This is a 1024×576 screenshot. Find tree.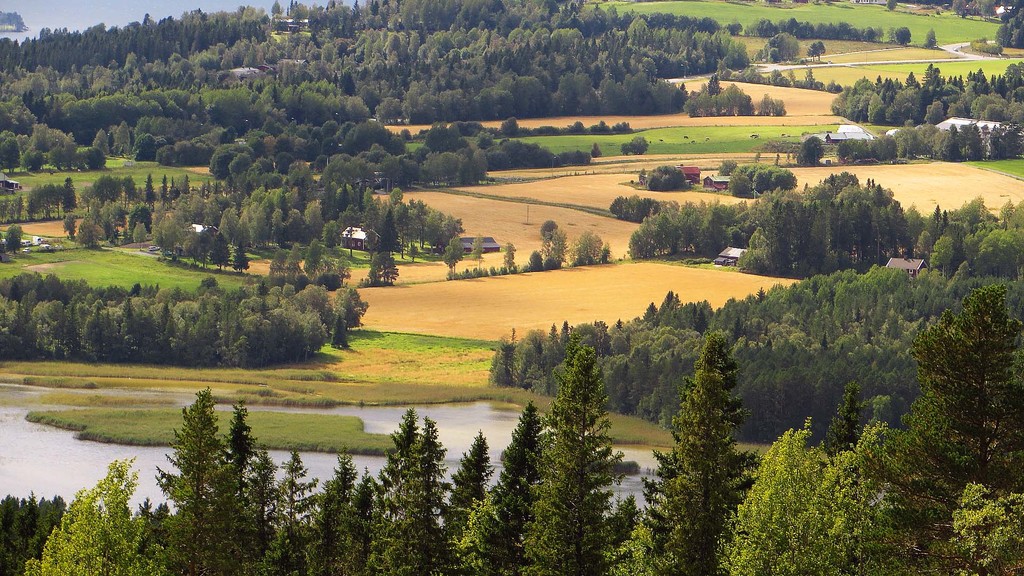
Bounding box: select_region(307, 451, 379, 575).
